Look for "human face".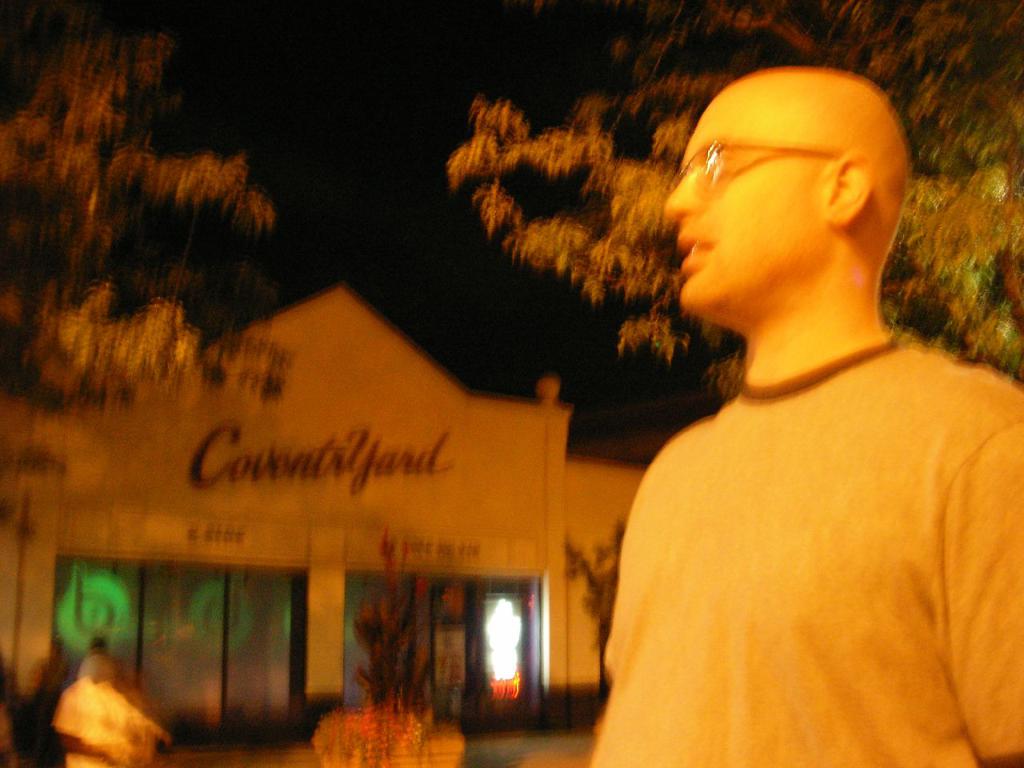
Found: <box>669,93,830,310</box>.
